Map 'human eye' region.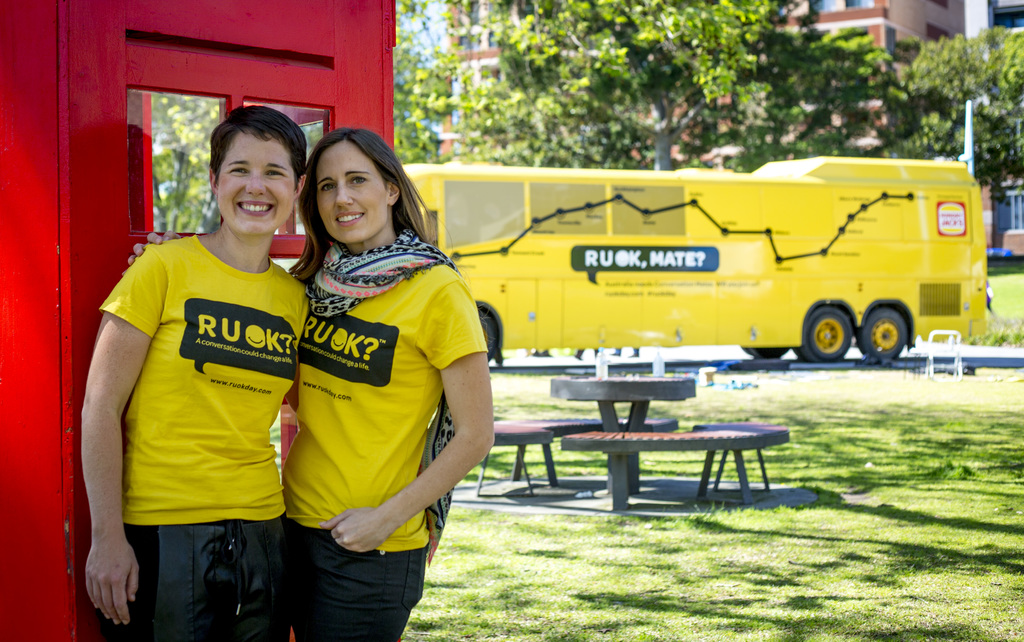
Mapped to detection(225, 164, 249, 176).
